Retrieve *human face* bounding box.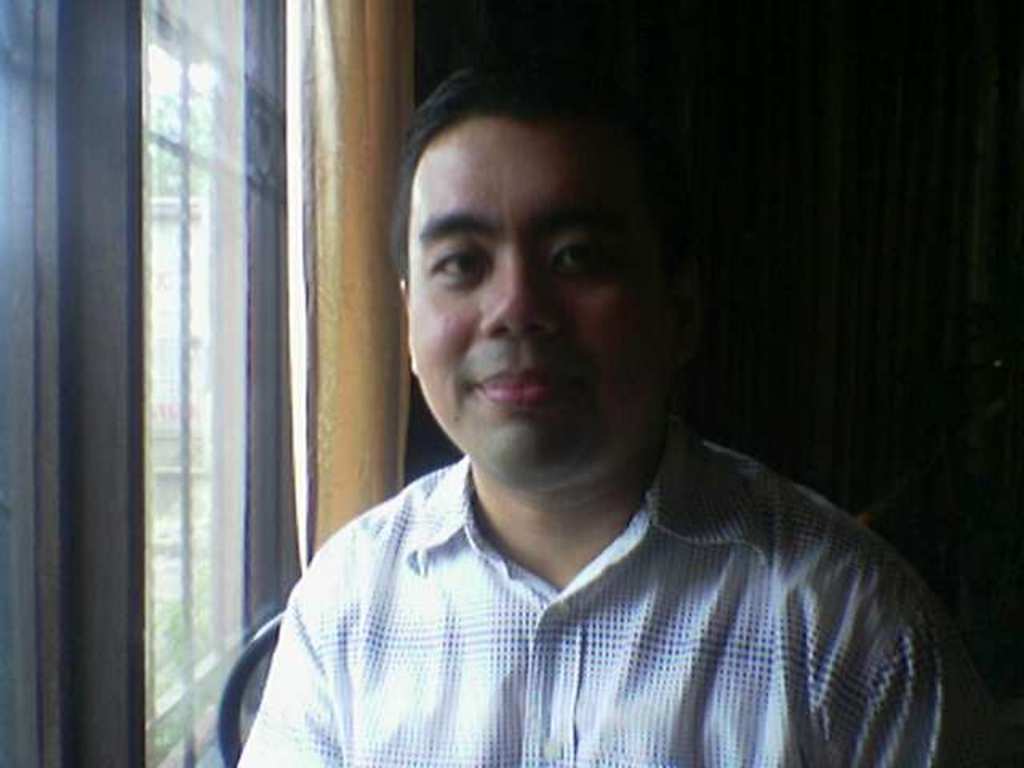
Bounding box: 408 120 666 493.
